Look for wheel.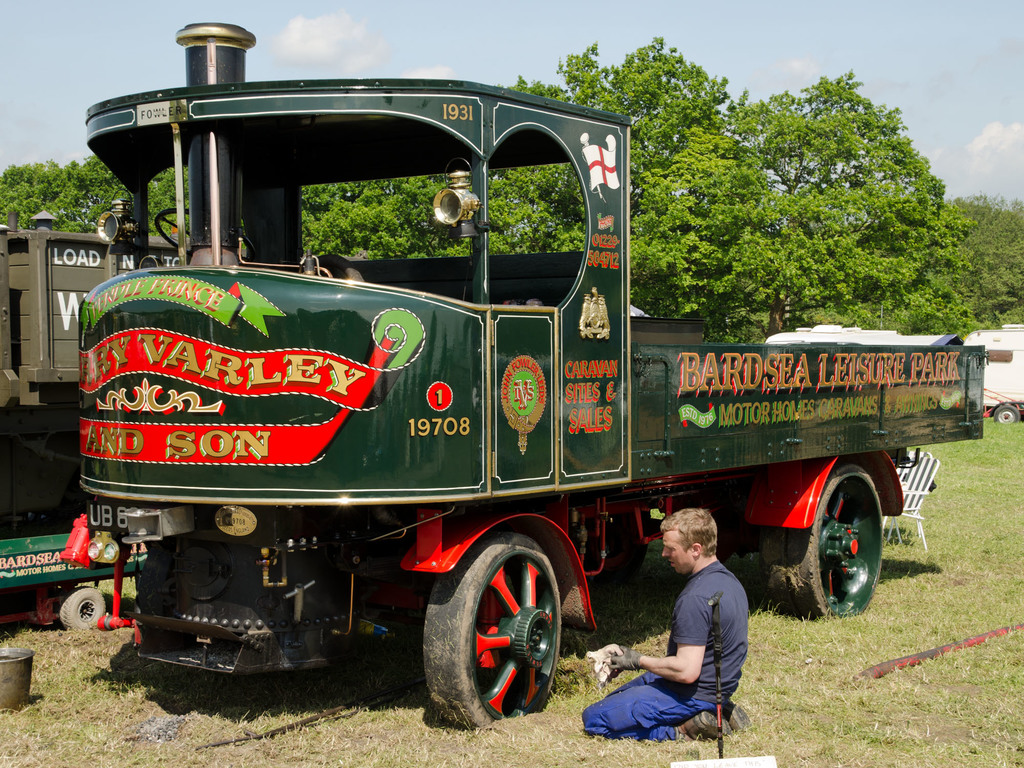
Found: 417,531,569,721.
